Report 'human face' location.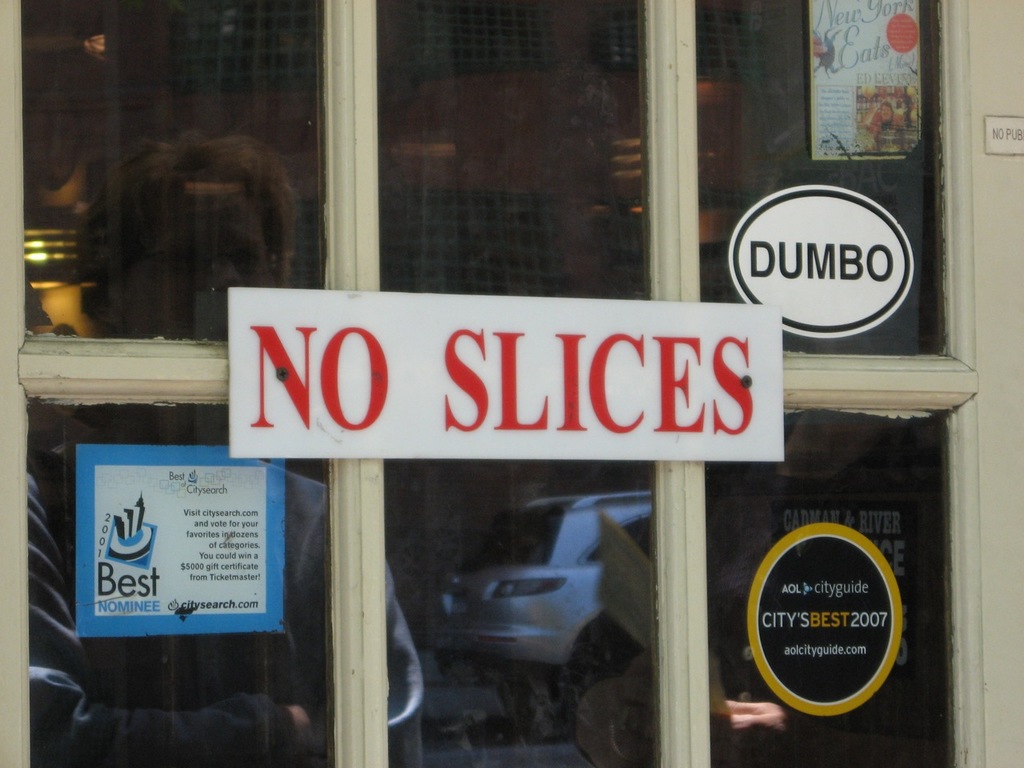
Report: 122,182,270,338.
